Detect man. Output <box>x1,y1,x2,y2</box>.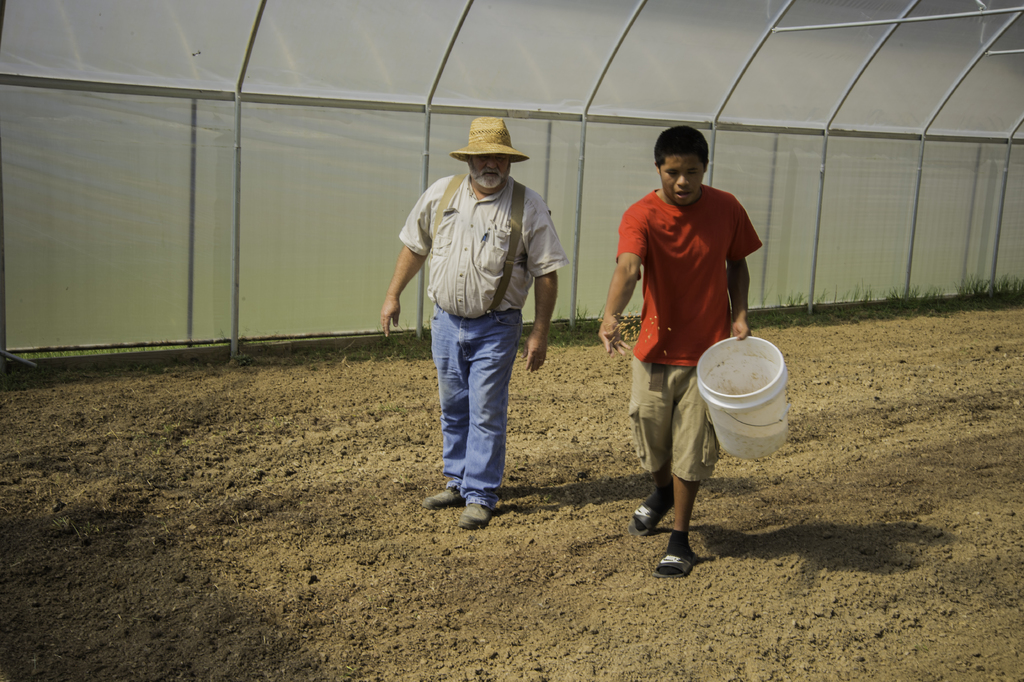
<box>599,118,763,575</box>.
